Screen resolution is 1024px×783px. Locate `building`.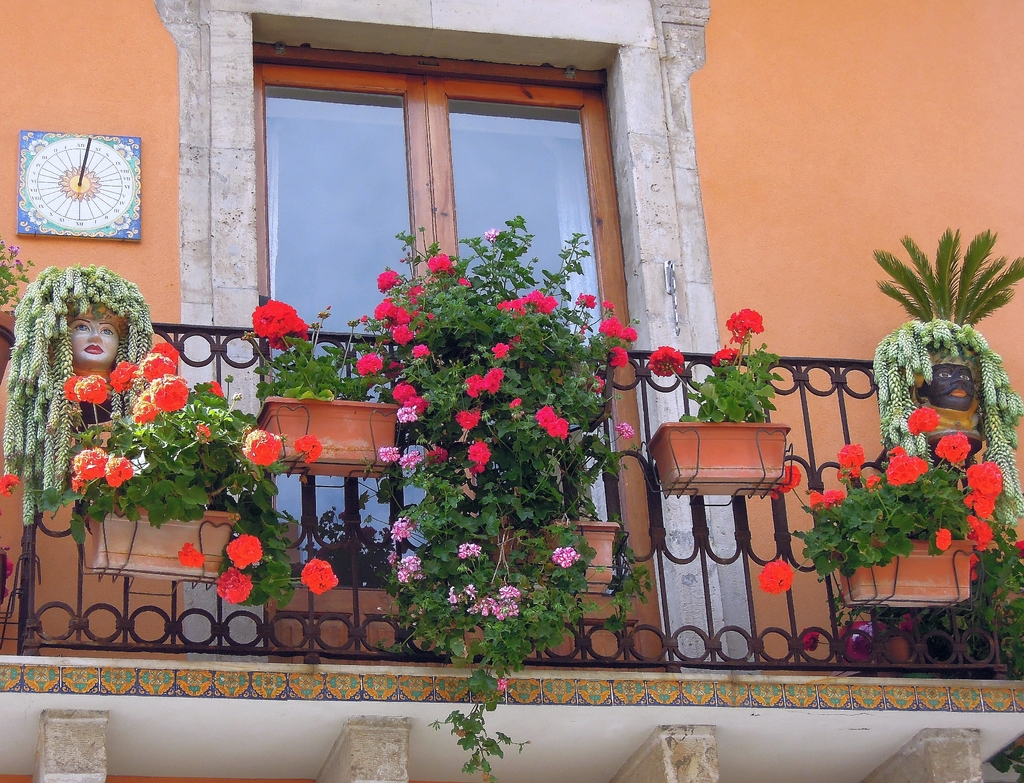
detection(2, 0, 1023, 782).
